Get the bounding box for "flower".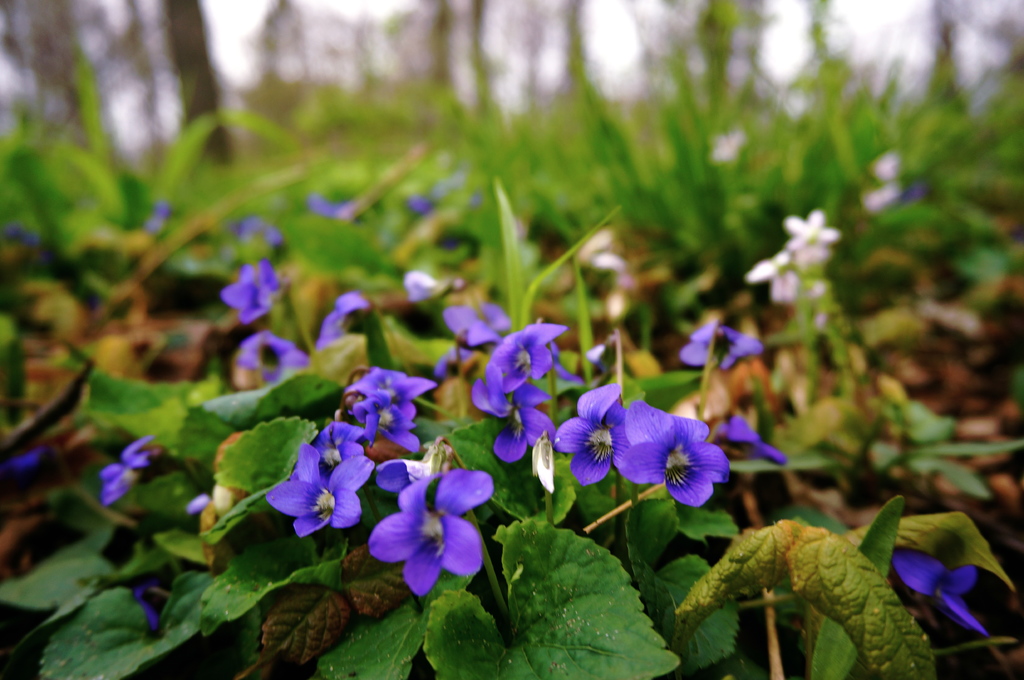
select_region(871, 155, 902, 181).
